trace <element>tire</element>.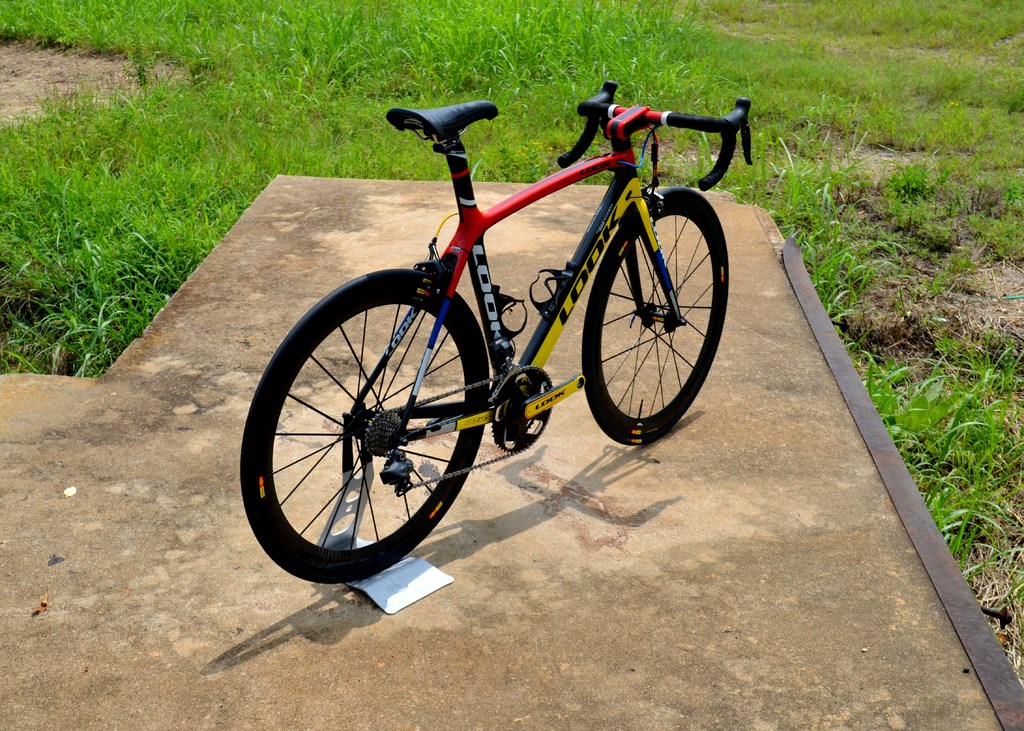
Traced to box(583, 188, 731, 446).
